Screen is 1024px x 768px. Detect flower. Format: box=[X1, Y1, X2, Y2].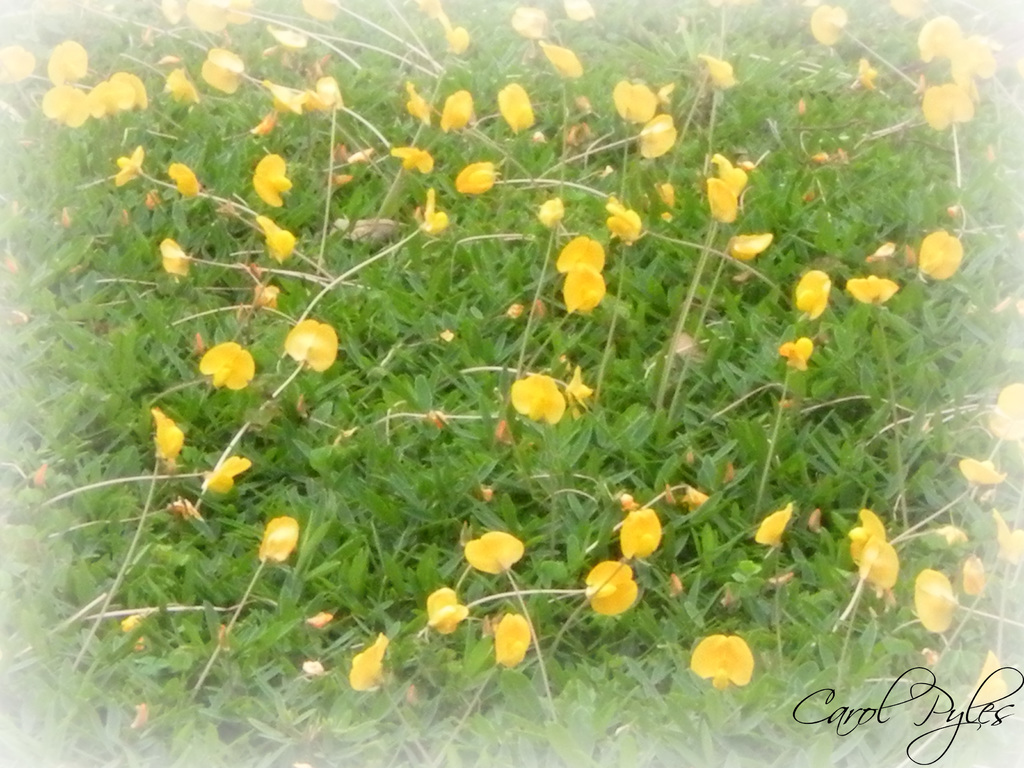
box=[0, 43, 36, 86].
